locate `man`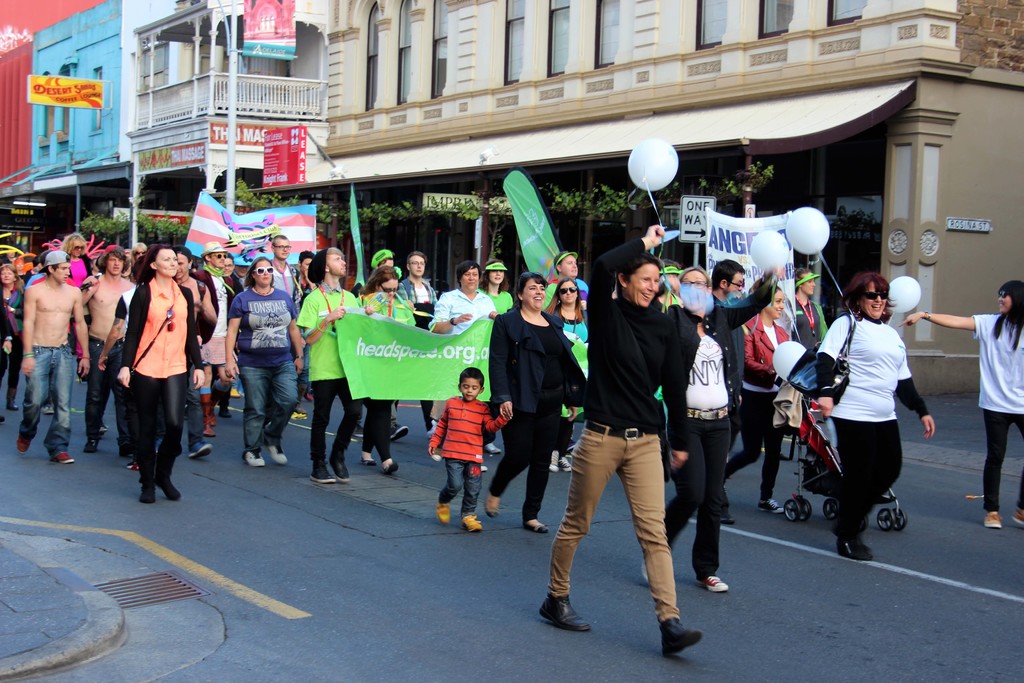
box(392, 253, 440, 438)
